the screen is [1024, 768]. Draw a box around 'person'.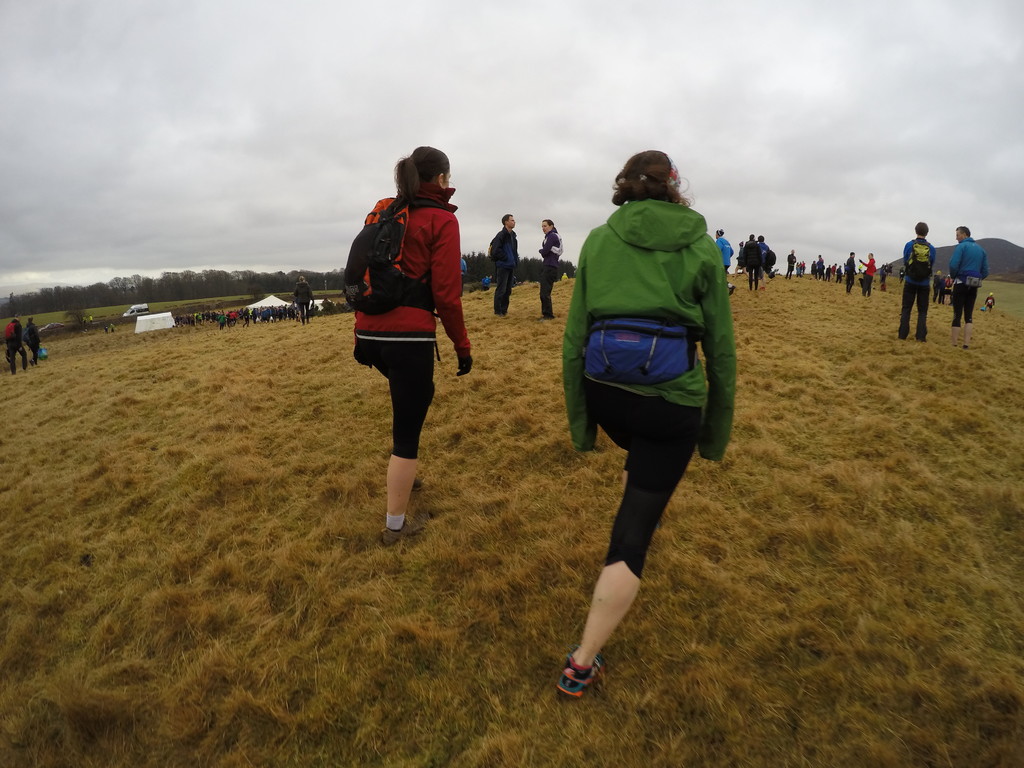
locate(895, 217, 936, 348).
